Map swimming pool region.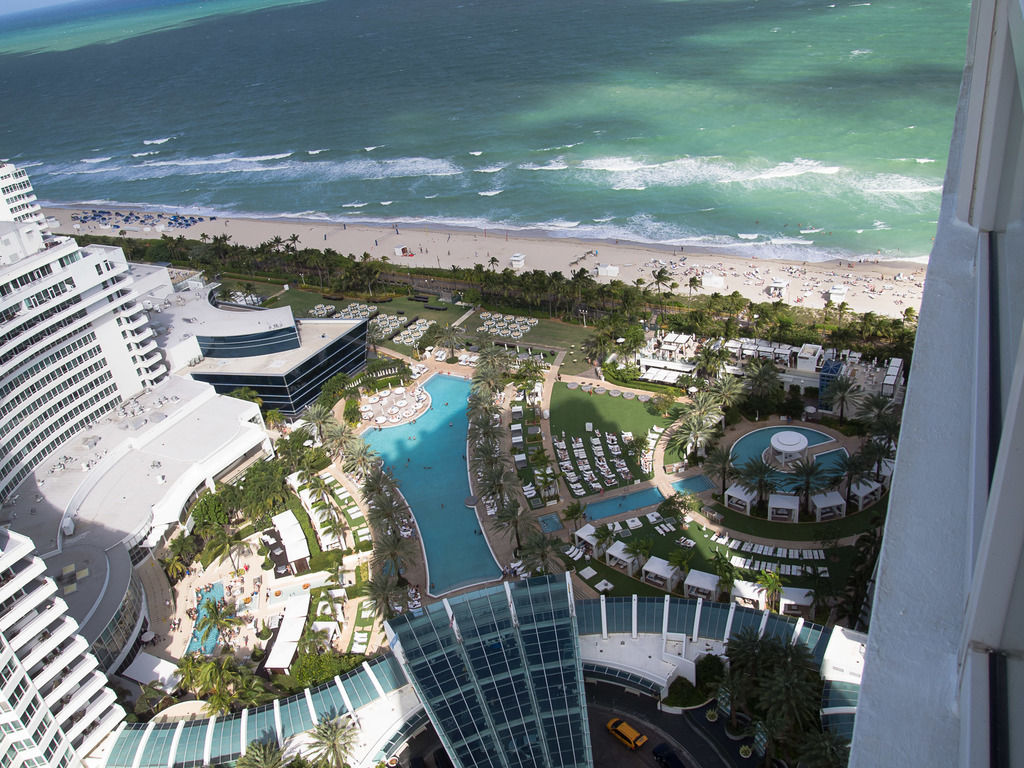
Mapped to x1=355, y1=371, x2=507, y2=596.
